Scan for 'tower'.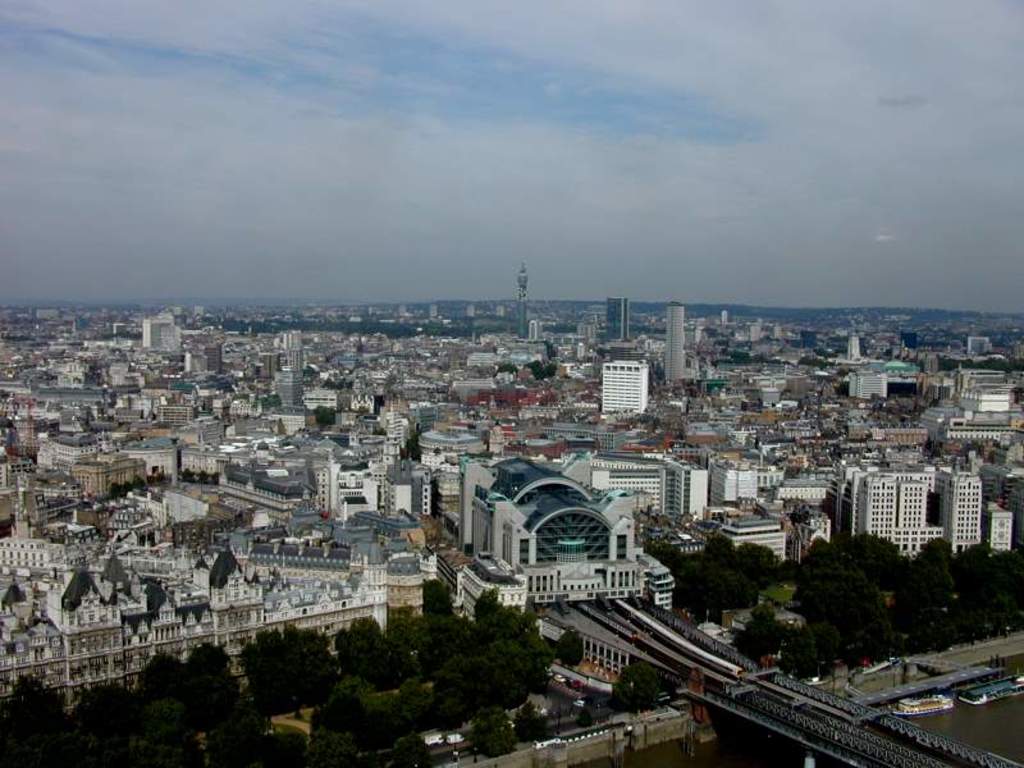
Scan result: box=[671, 457, 700, 521].
